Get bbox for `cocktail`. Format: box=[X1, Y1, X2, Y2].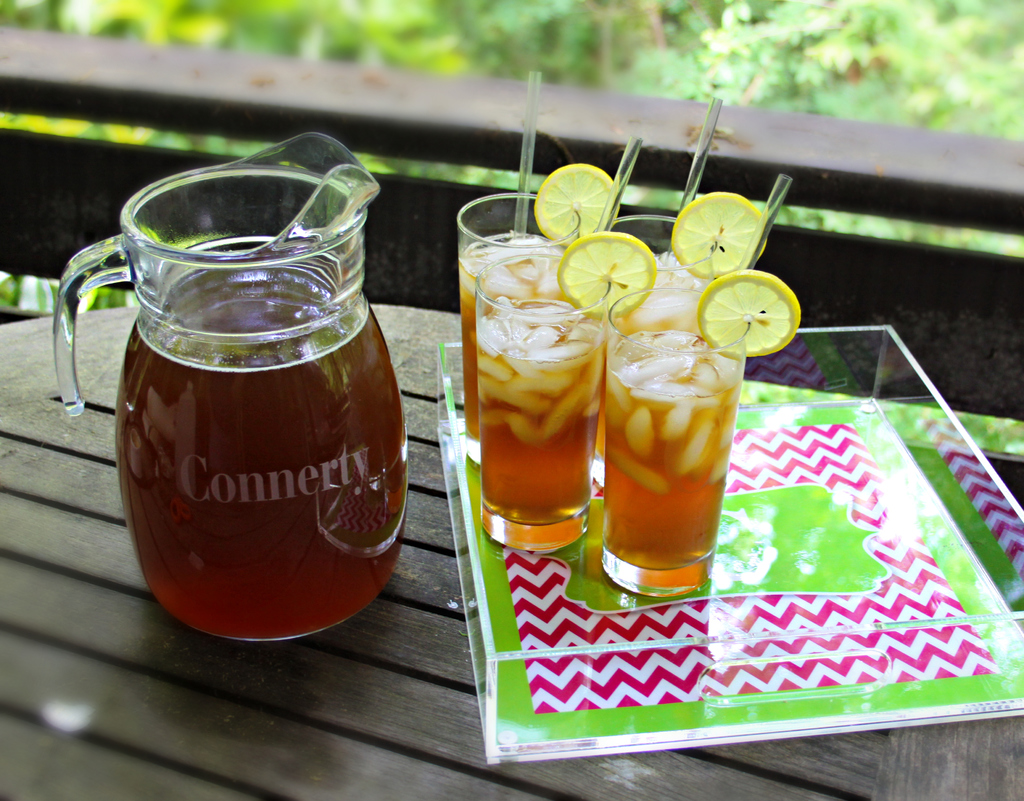
box=[454, 66, 623, 478].
